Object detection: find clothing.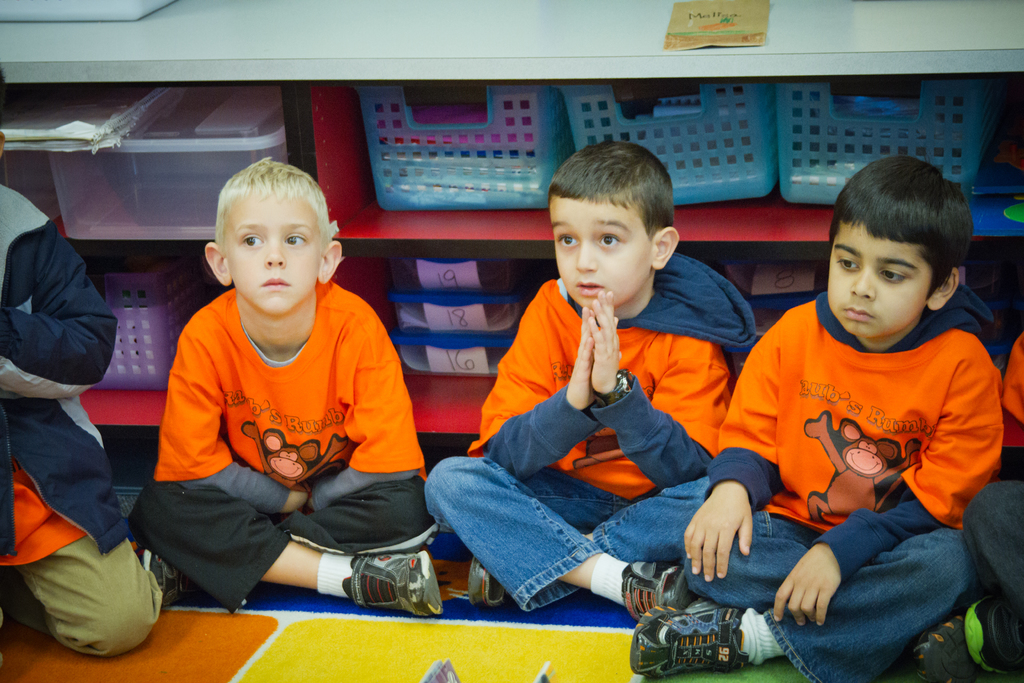
(x1=0, y1=185, x2=169, y2=658).
